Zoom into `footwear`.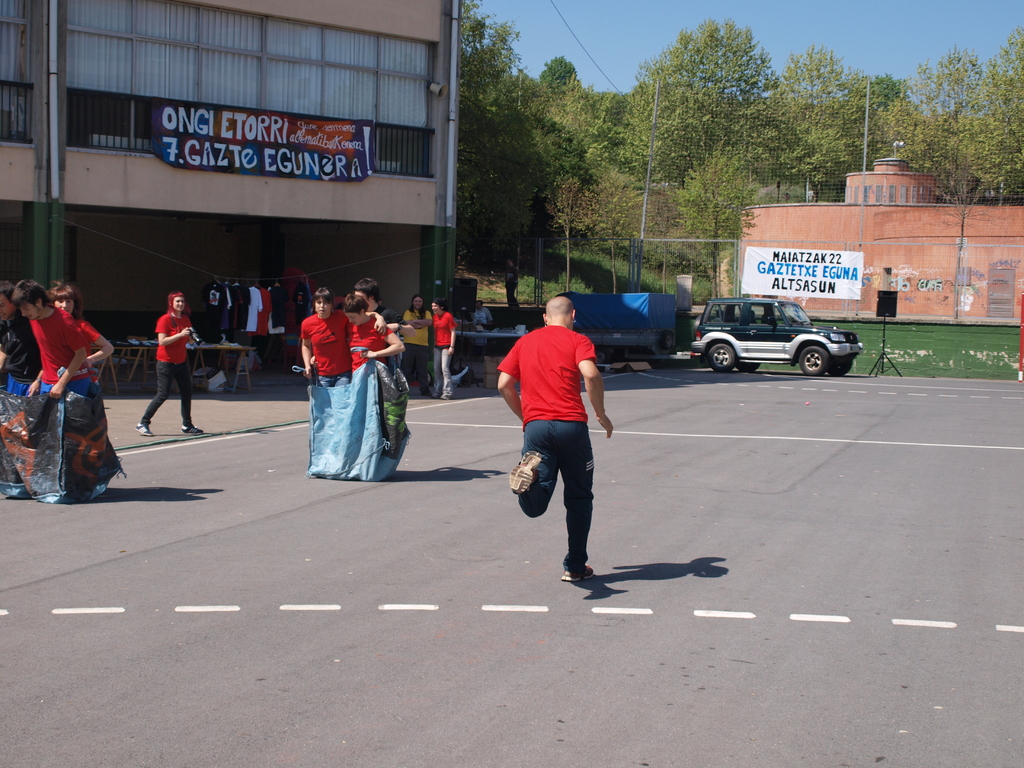
Zoom target: (133,423,156,438).
